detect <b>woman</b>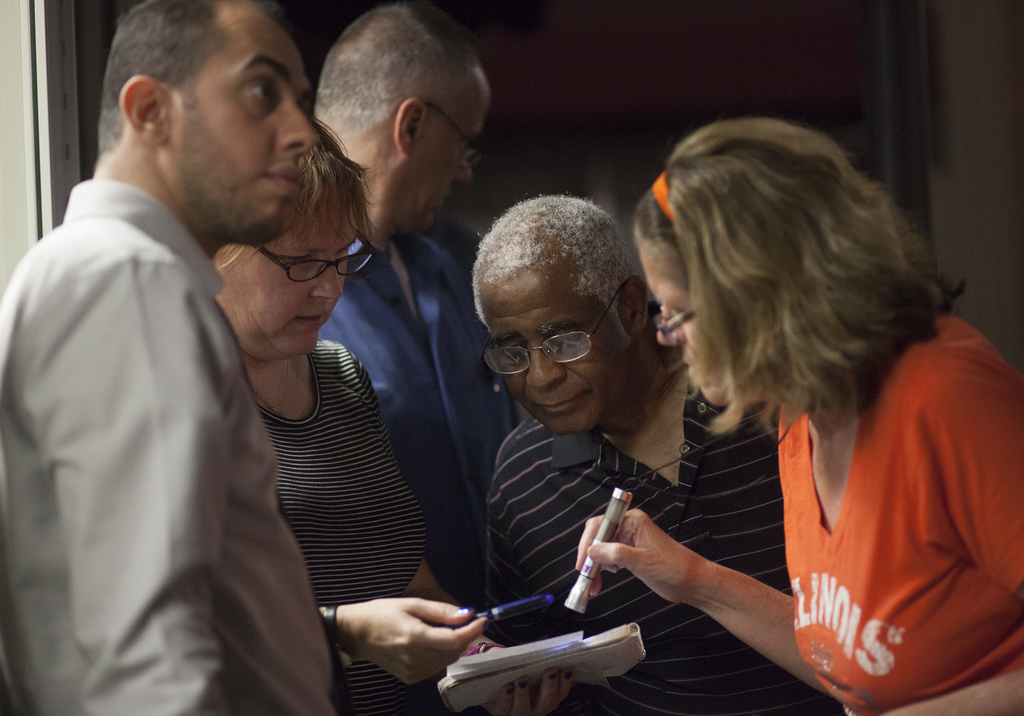
(x1=547, y1=104, x2=1004, y2=714)
